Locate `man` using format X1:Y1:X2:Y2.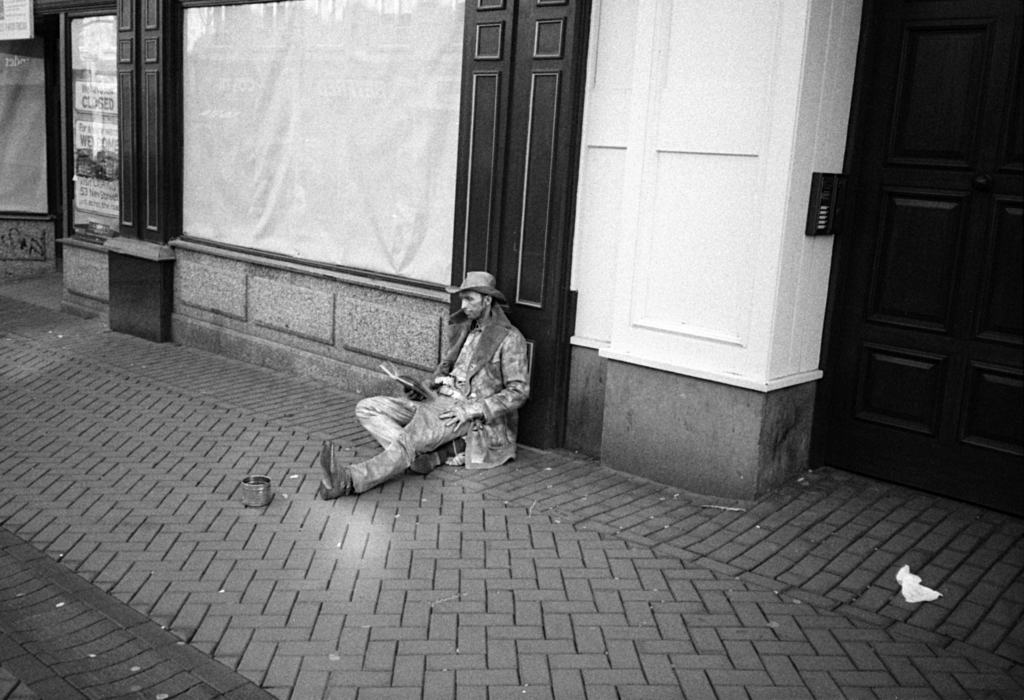
342:283:536:505.
